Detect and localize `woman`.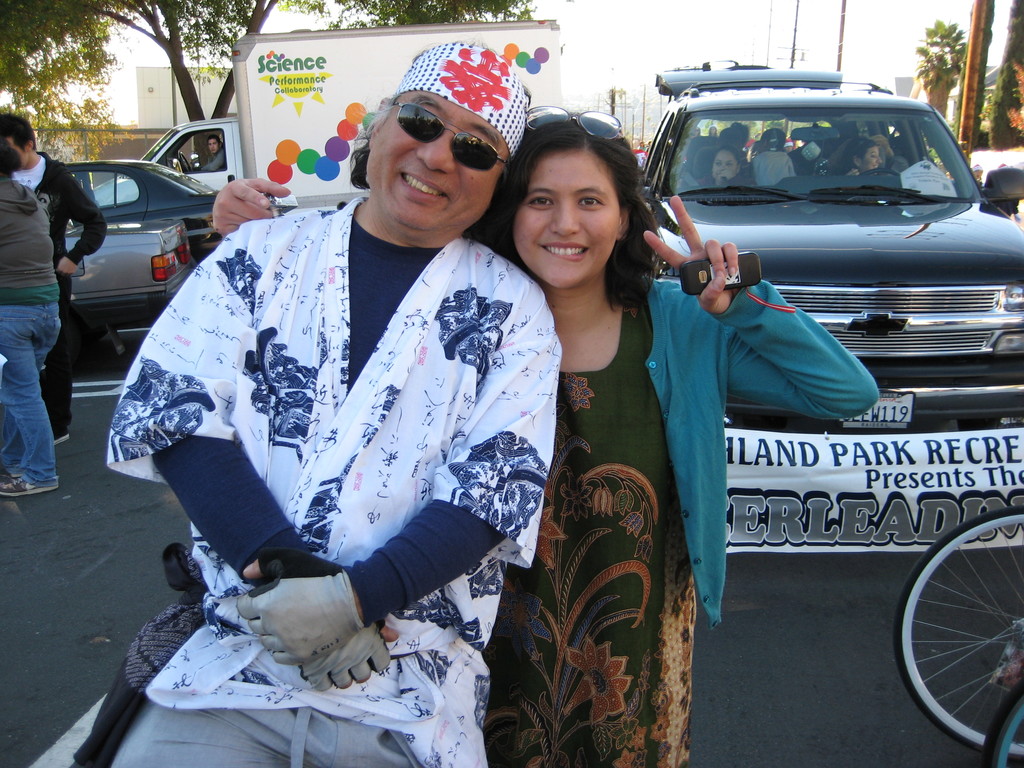
Localized at rect(214, 47, 771, 762).
